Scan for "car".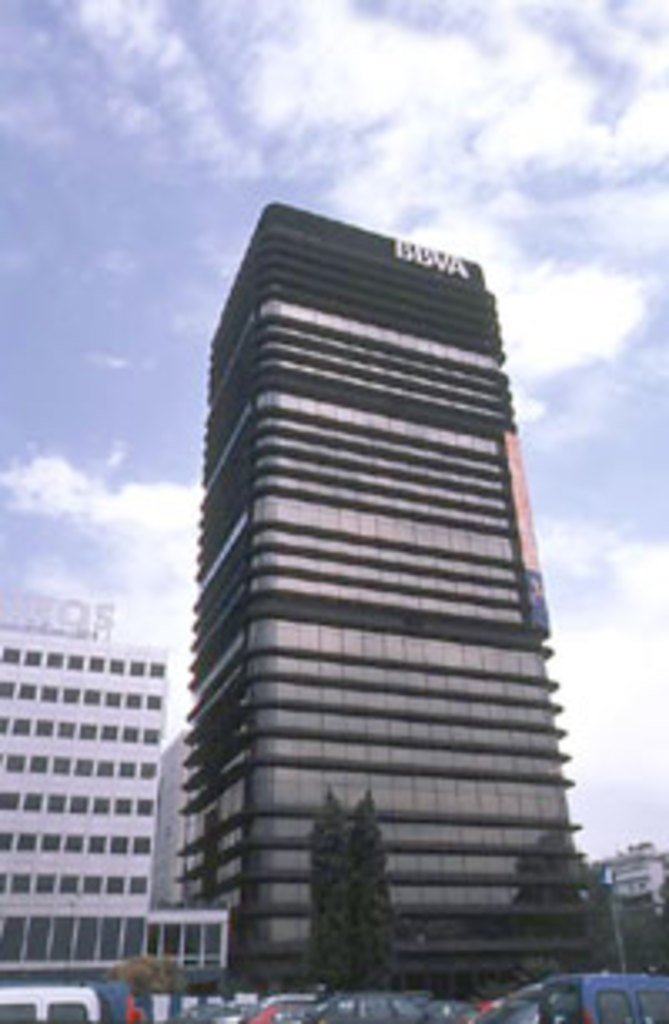
Scan result: bbox=[535, 964, 666, 1021].
